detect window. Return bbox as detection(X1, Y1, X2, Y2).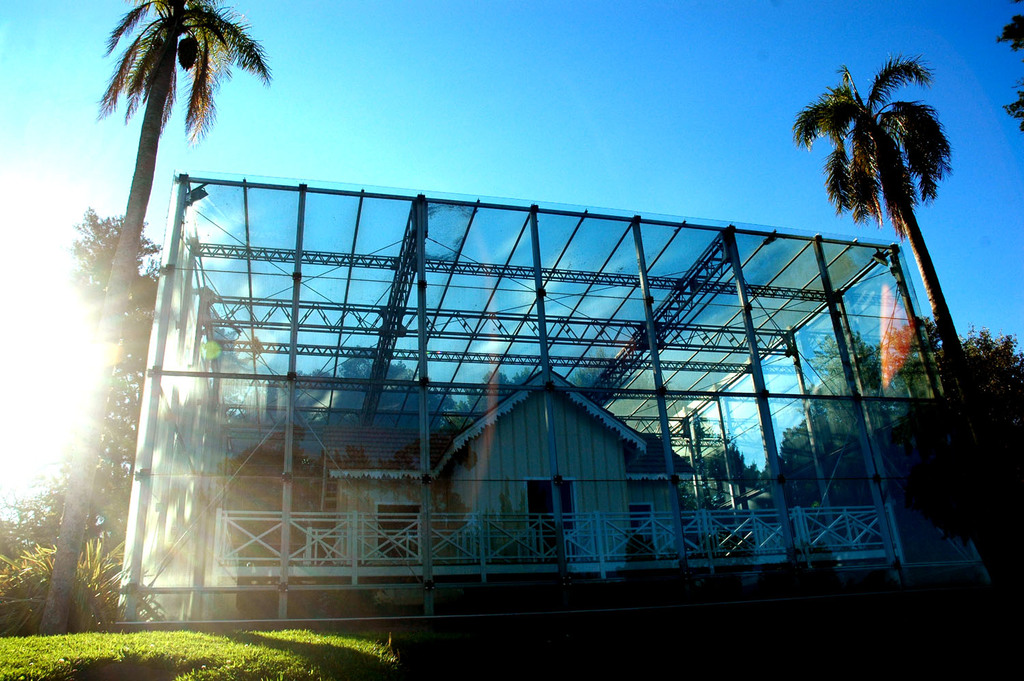
detection(380, 506, 417, 553).
